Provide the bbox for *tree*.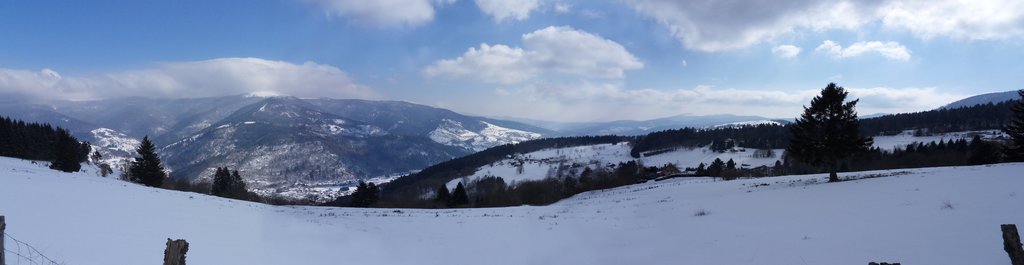
box=[436, 182, 448, 210].
